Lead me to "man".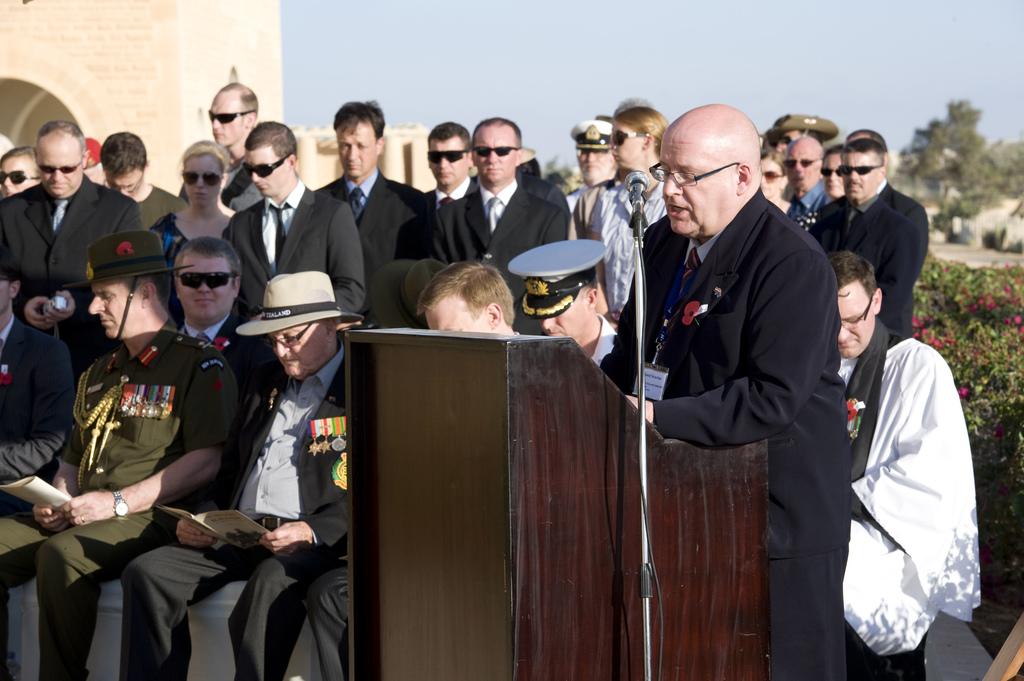
Lead to (x1=0, y1=230, x2=240, y2=680).
